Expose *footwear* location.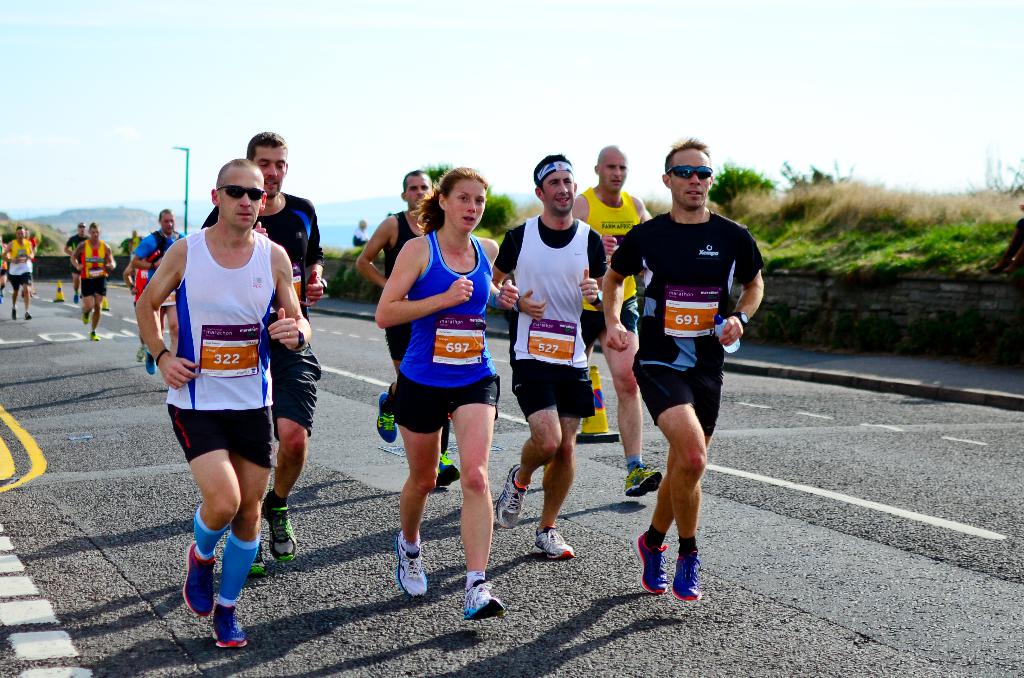
Exposed at x1=533, y1=529, x2=576, y2=562.
